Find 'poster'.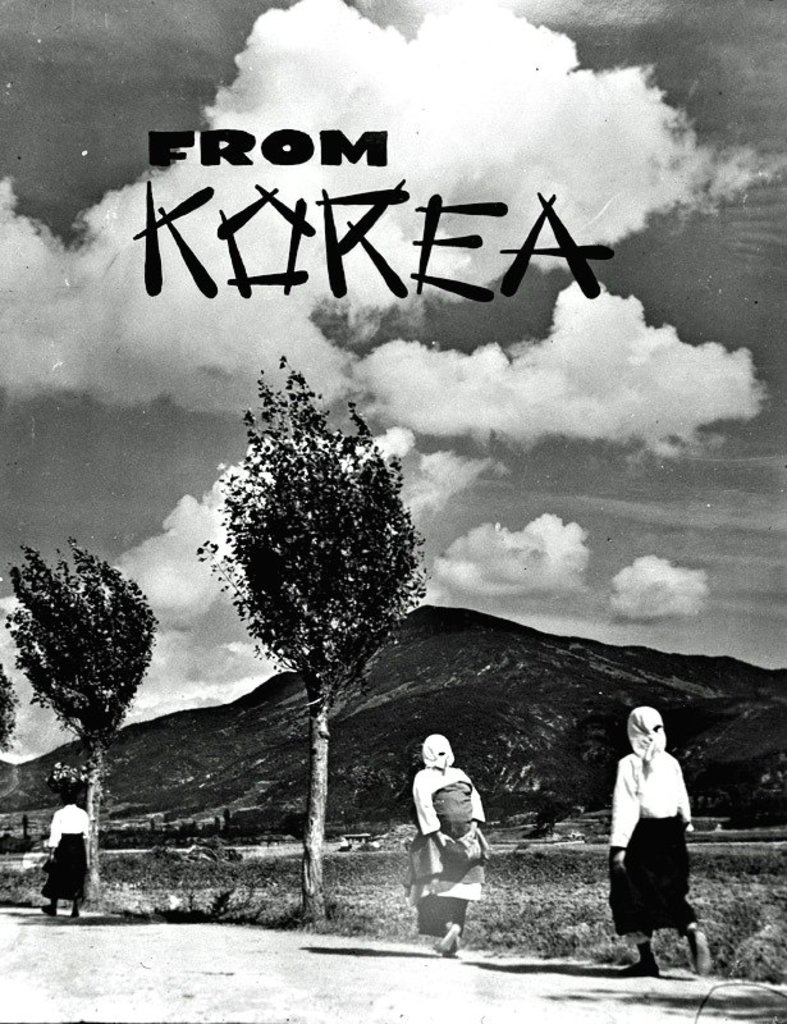
pyautogui.locateOnScreen(0, 0, 786, 1023).
